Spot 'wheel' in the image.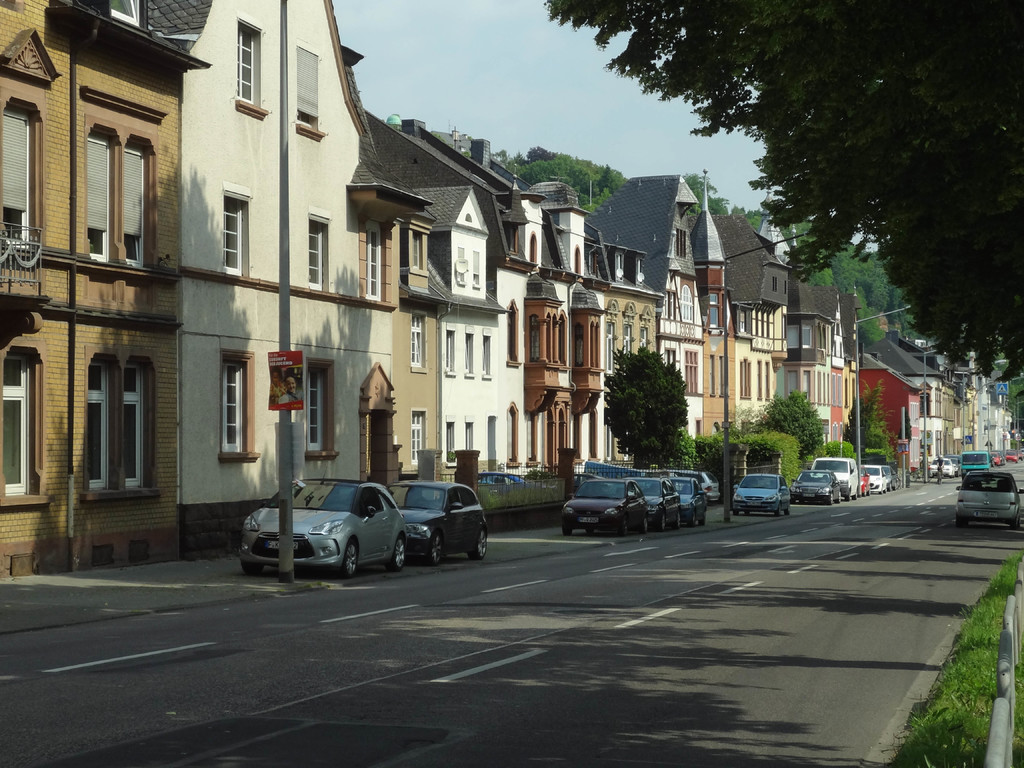
'wheel' found at left=854, top=492, right=858, bottom=499.
